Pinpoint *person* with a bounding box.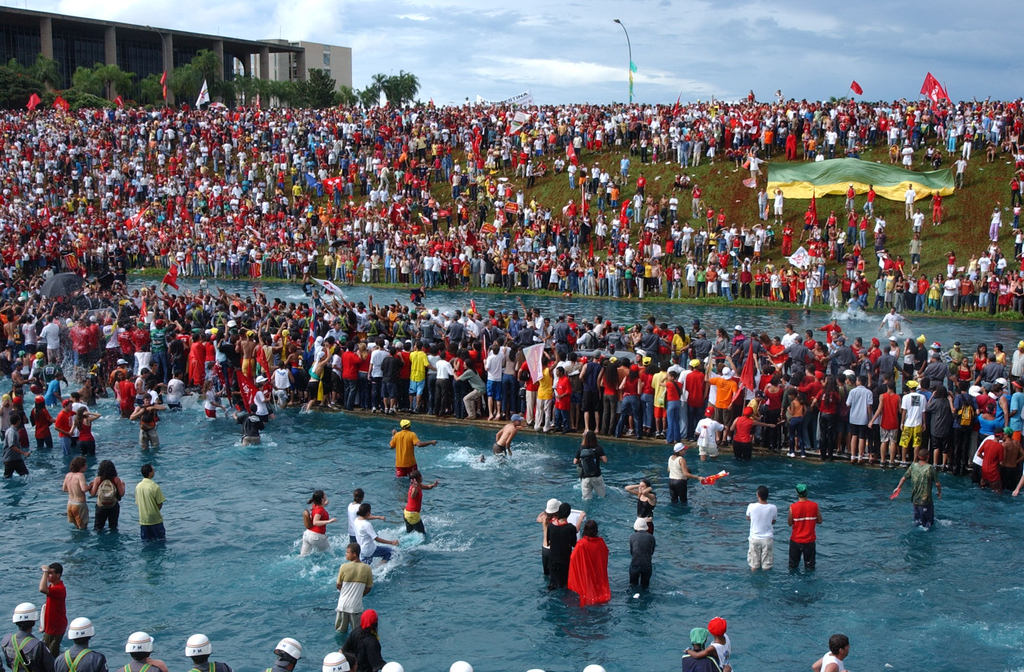
{"left": 118, "top": 635, "right": 160, "bottom": 671}.
